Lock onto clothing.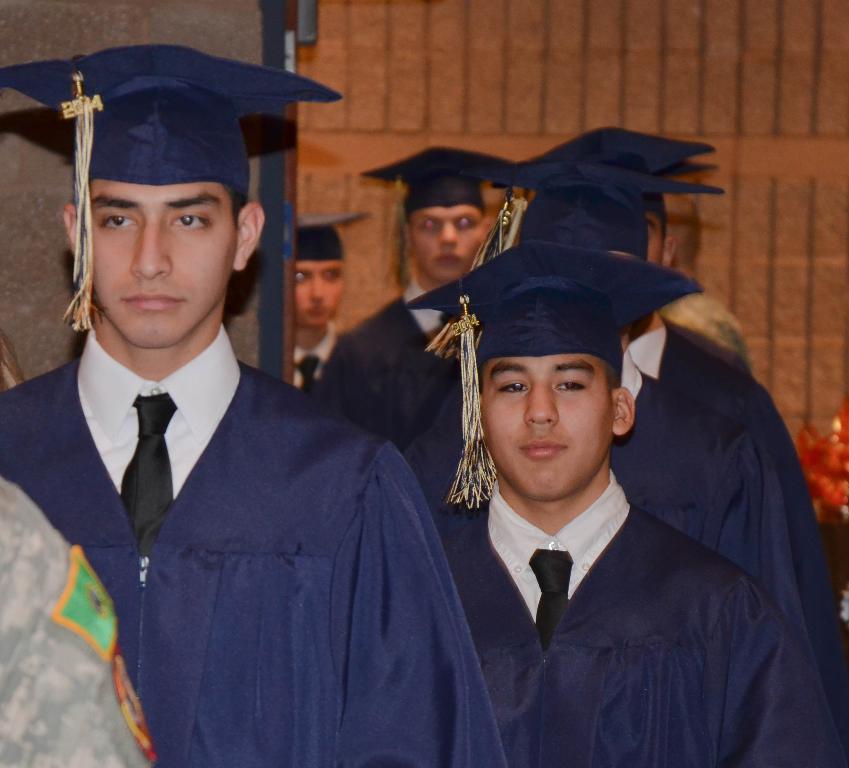
Locked: <region>438, 477, 837, 767</region>.
